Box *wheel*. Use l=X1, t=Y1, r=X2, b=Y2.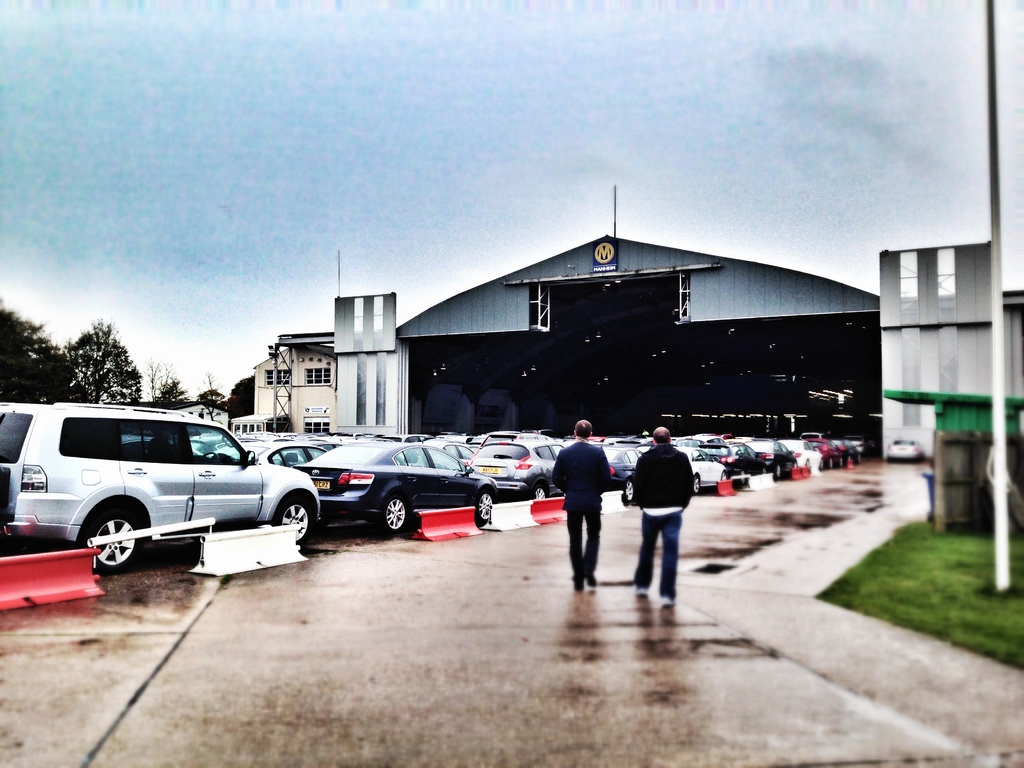
l=381, t=499, r=407, b=533.
